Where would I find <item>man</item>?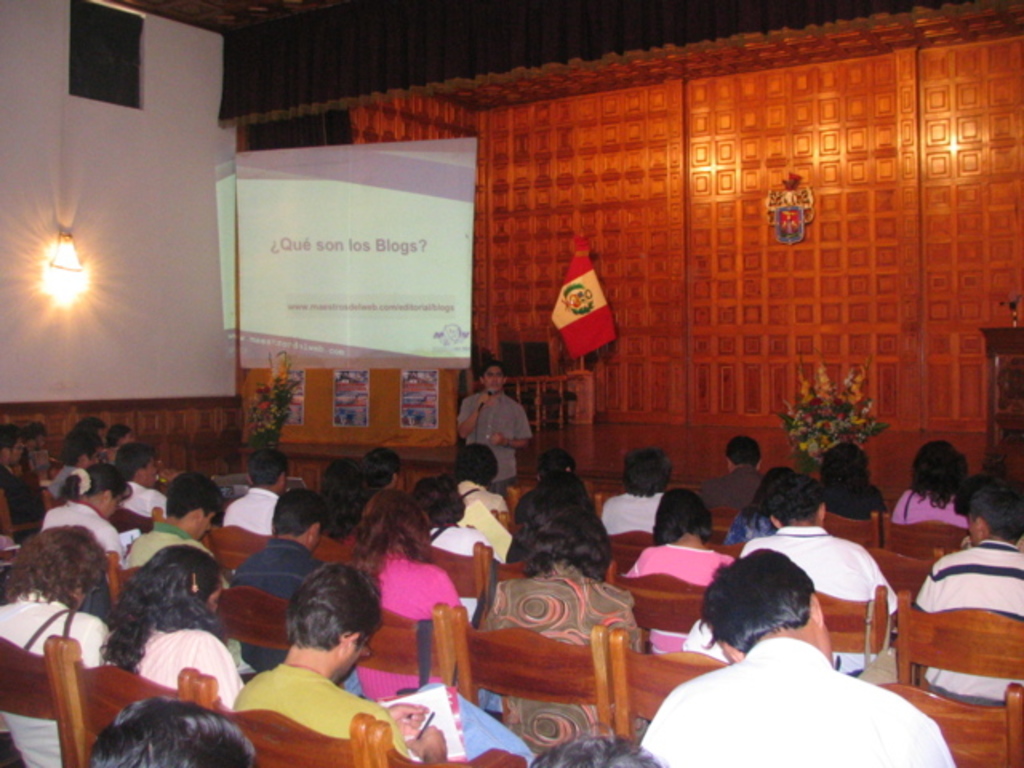
At region(459, 360, 533, 498).
